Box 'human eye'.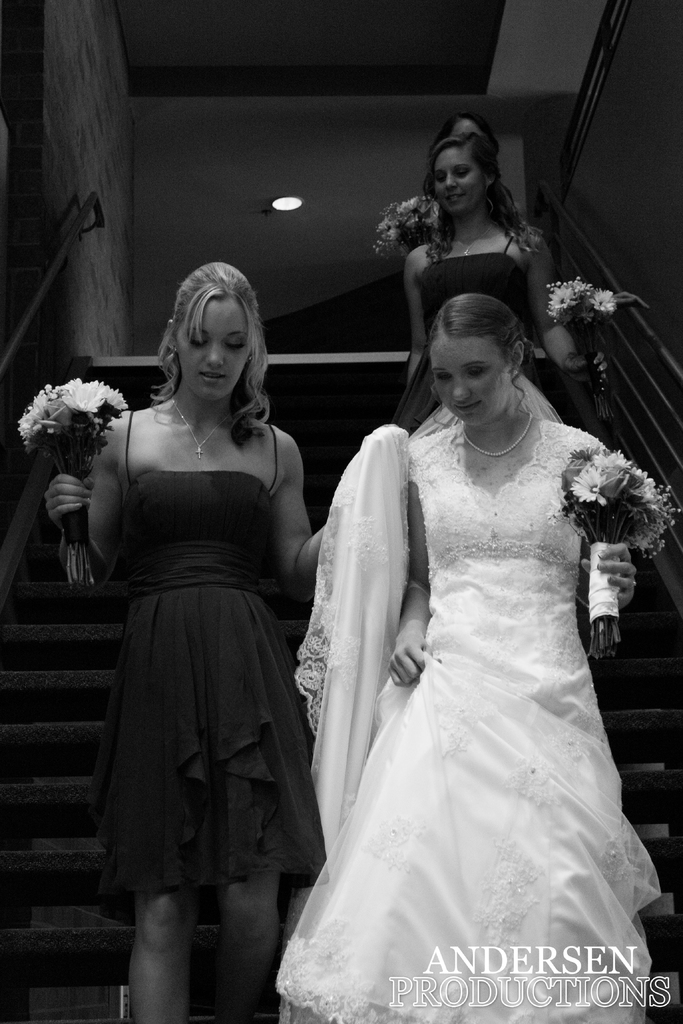
bbox=[222, 335, 246, 355].
